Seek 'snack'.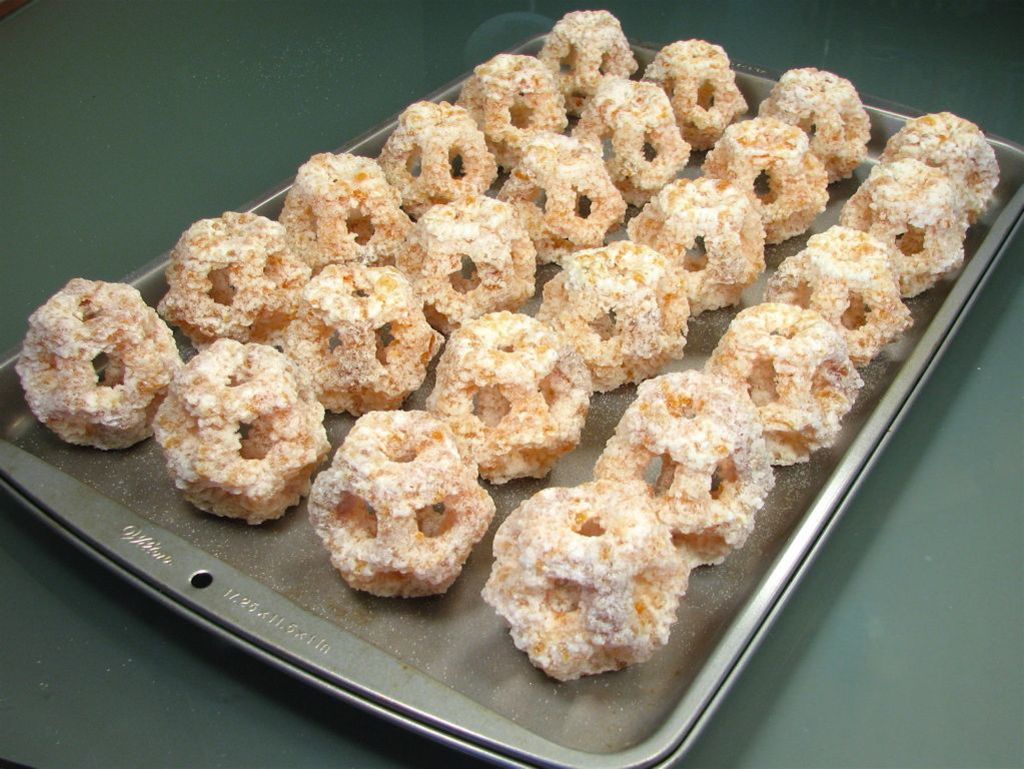
<box>359,108,530,220</box>.
